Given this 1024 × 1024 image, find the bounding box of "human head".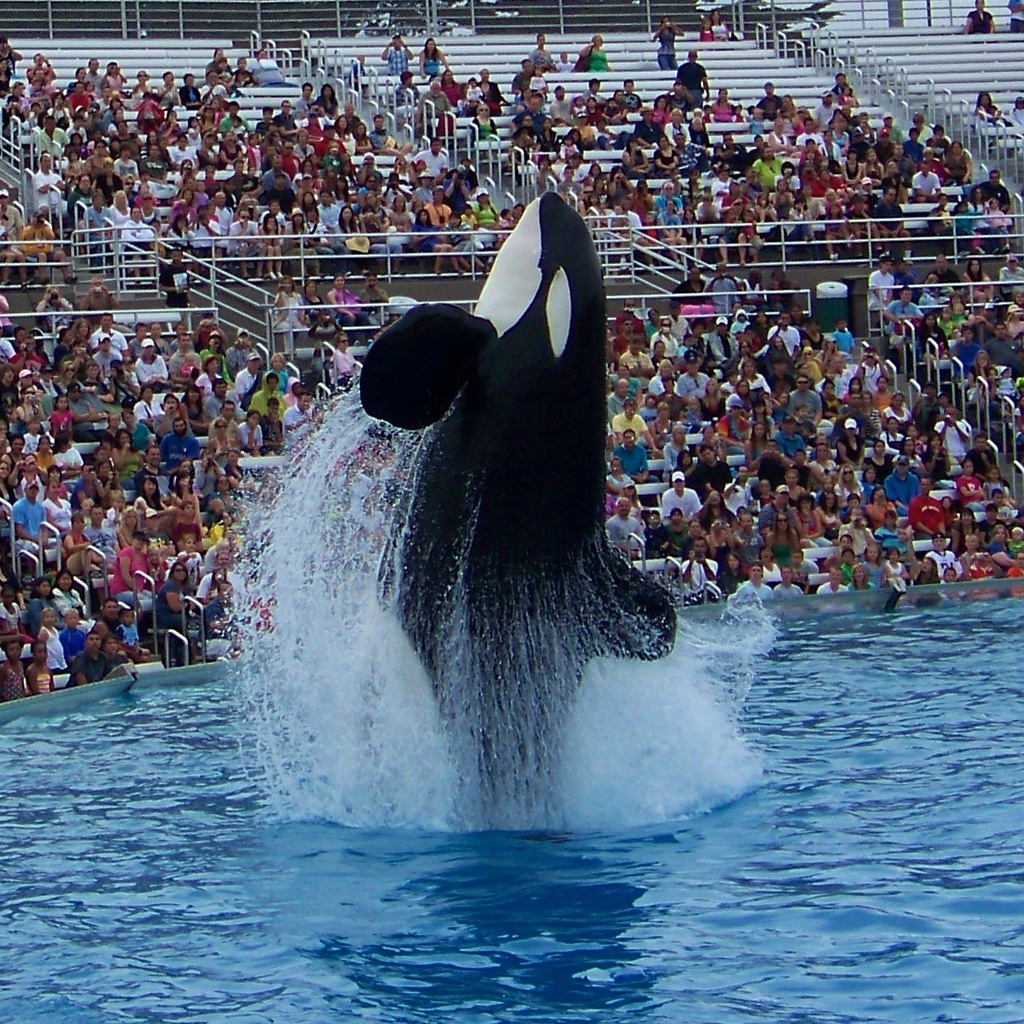
detection(25, 485, 42, 501).
